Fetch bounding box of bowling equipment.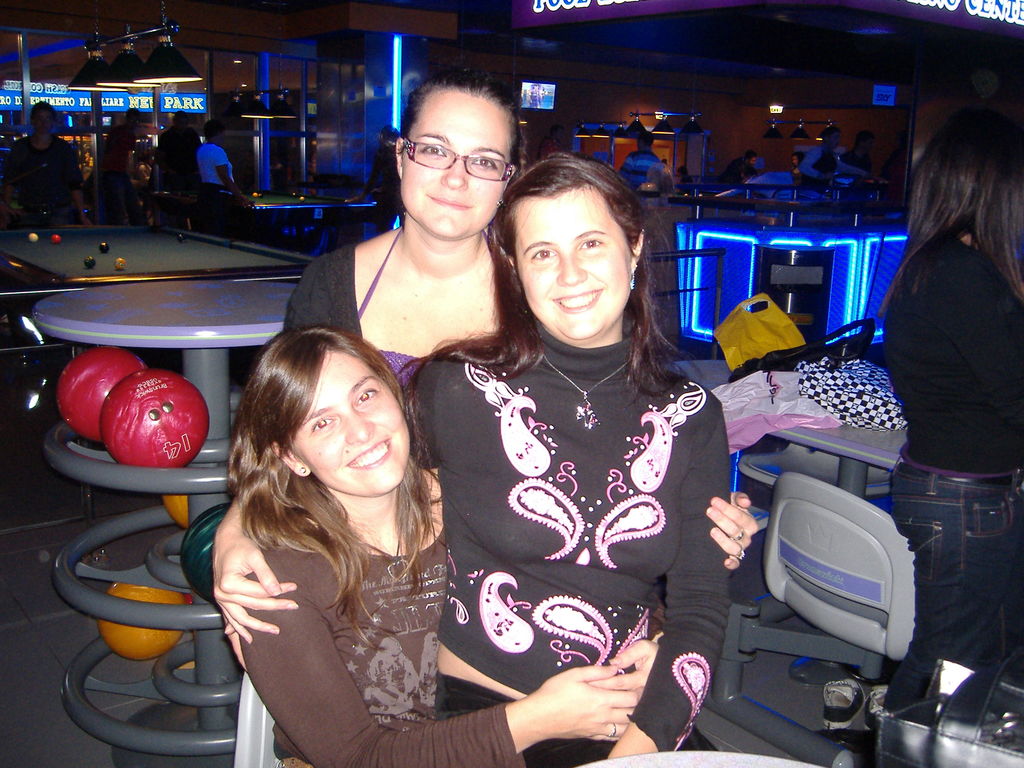
Bbox: (x1=94, y1=579, x2=188, y2=664).
